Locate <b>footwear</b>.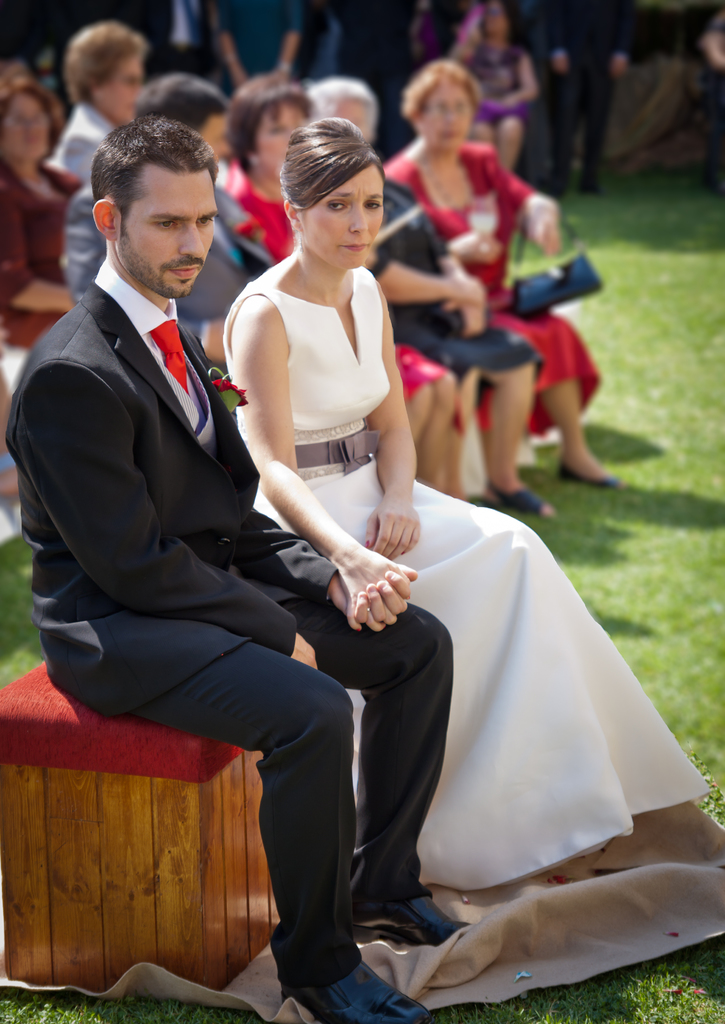
Bounding box: 272,952,428,1023.
